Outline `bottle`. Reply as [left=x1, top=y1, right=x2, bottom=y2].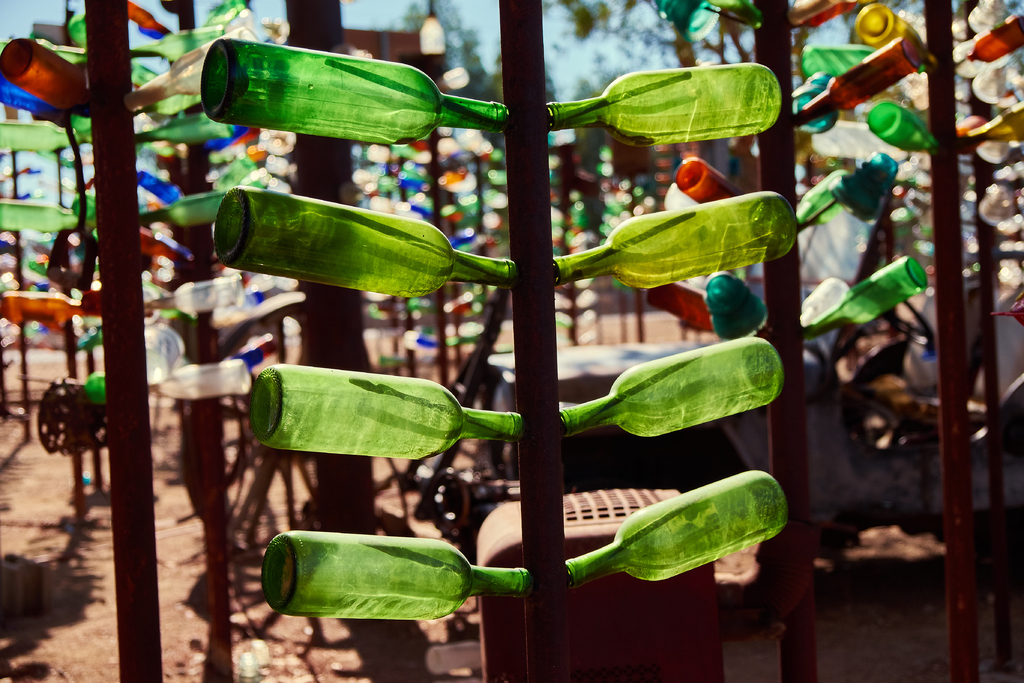
[left=64, top=118, right=89, bottom=145].
